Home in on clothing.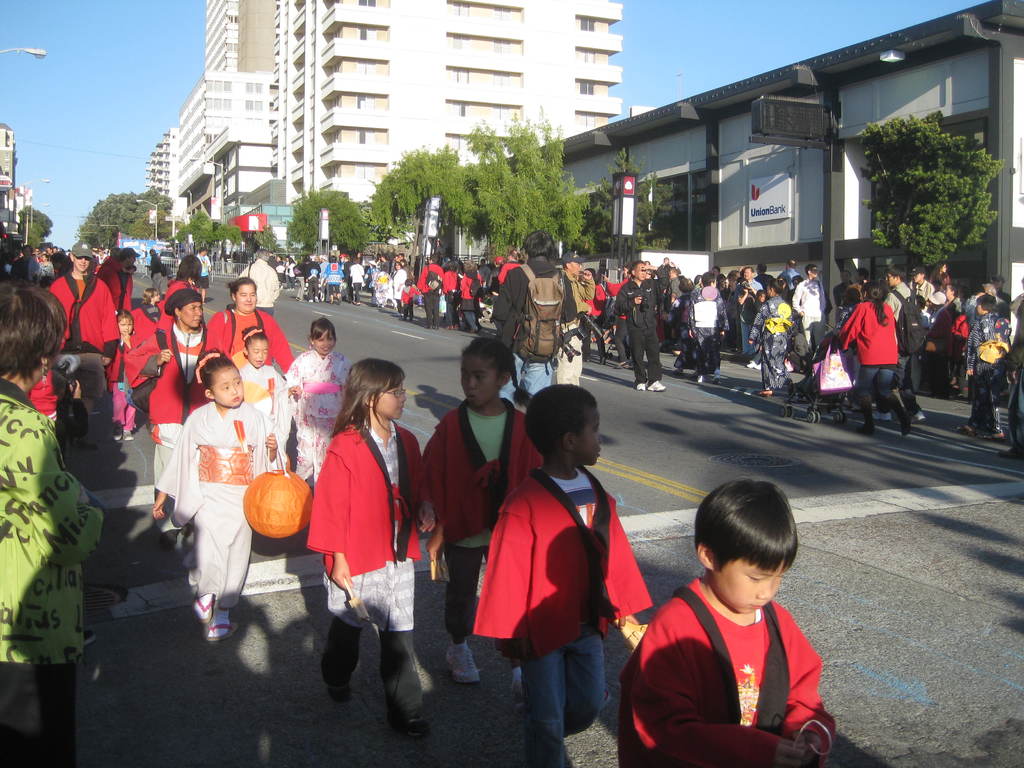
Homed in at <box>754,298,796,388</box>.
